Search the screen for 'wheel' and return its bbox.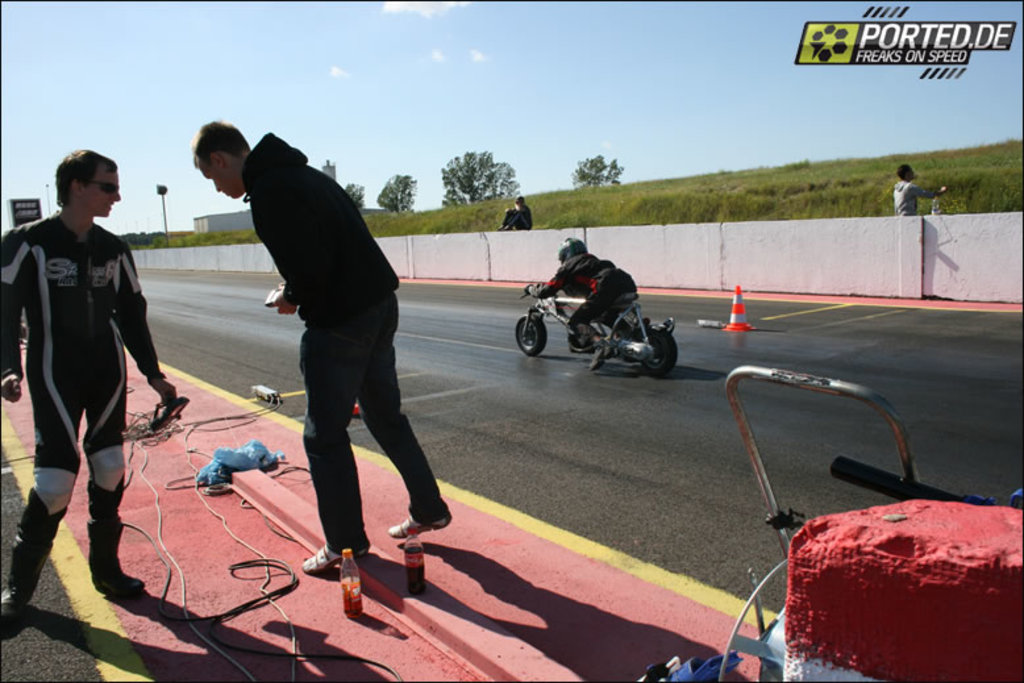
Found: Rect(629, 325, 682, 375).
